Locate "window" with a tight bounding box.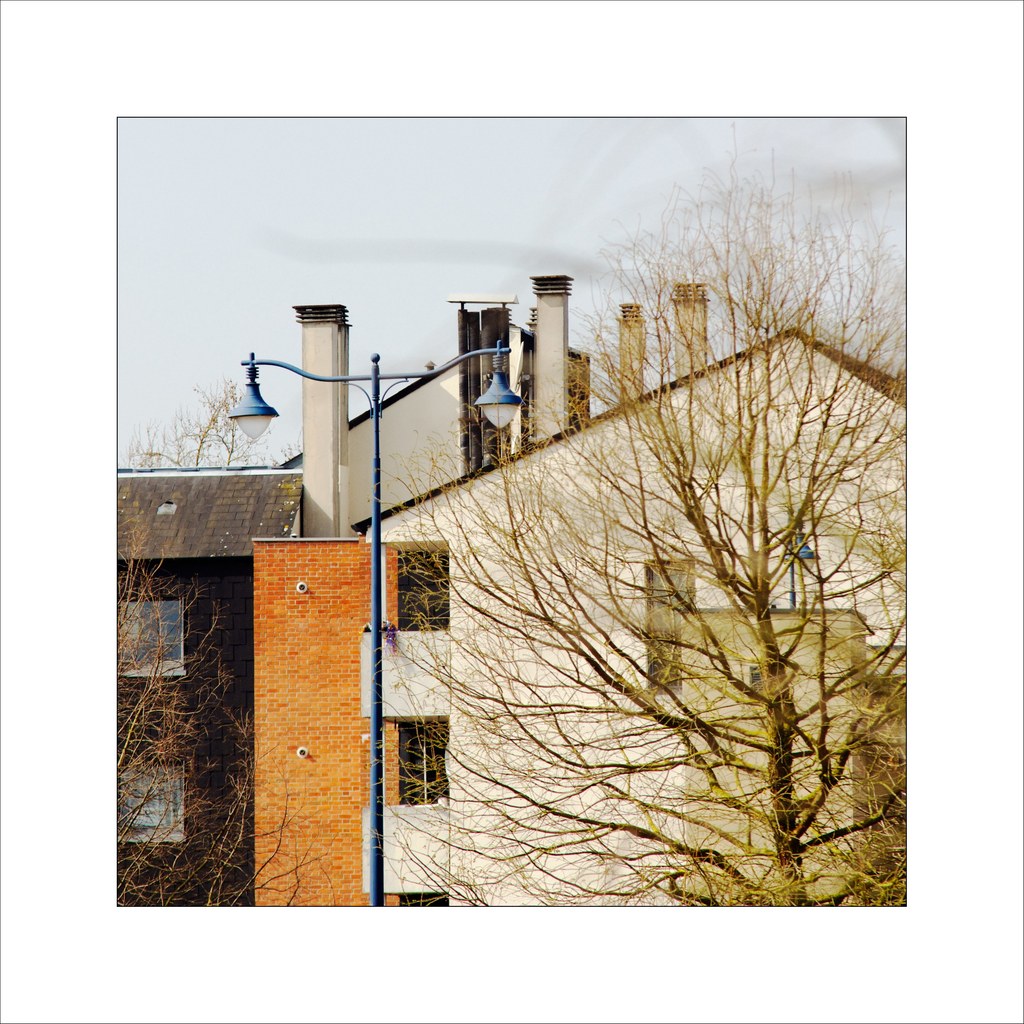
pyautogui.locateOnScreen(395, 540, 447, 630).
